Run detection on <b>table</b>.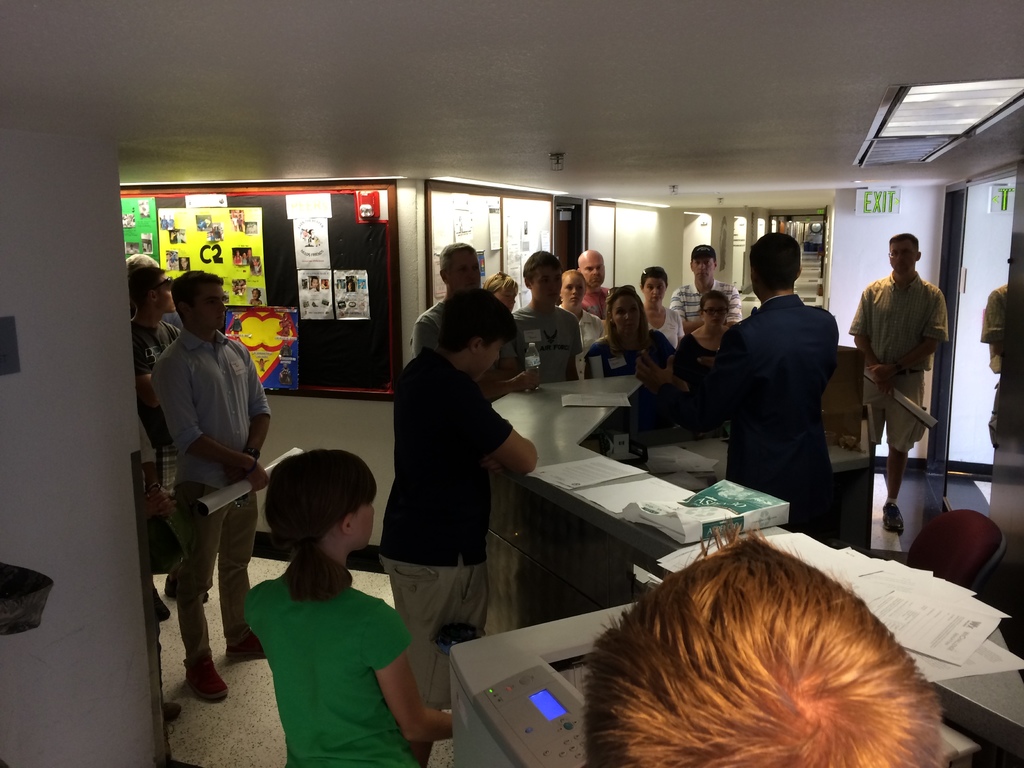
Result: crop(490, 373, 1023, 767).
